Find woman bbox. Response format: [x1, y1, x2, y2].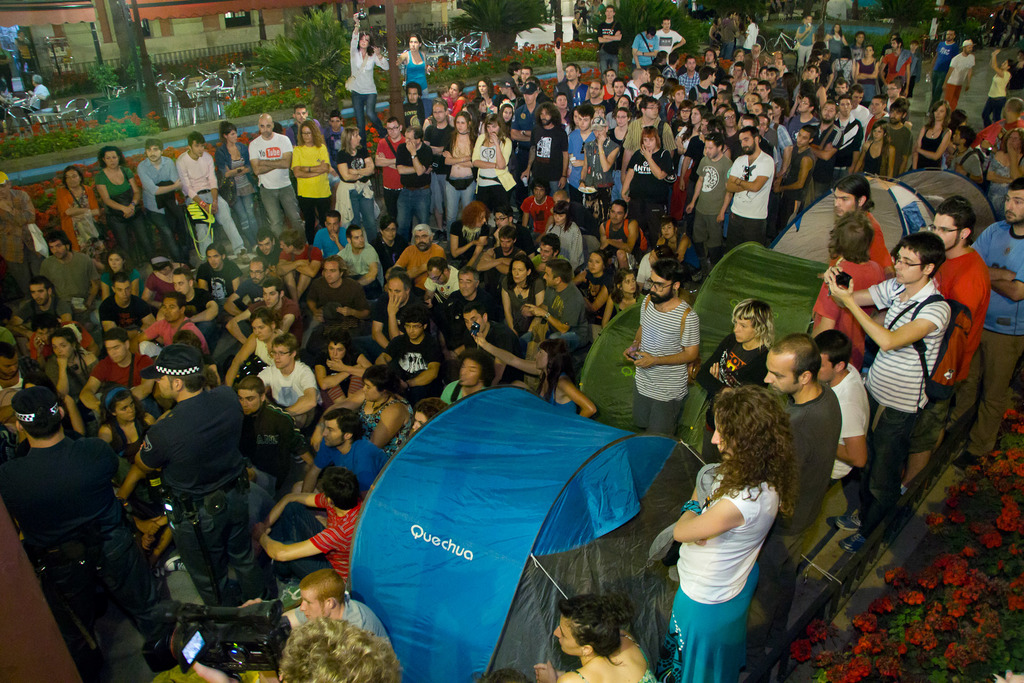
[289, 115, 323, 222].
